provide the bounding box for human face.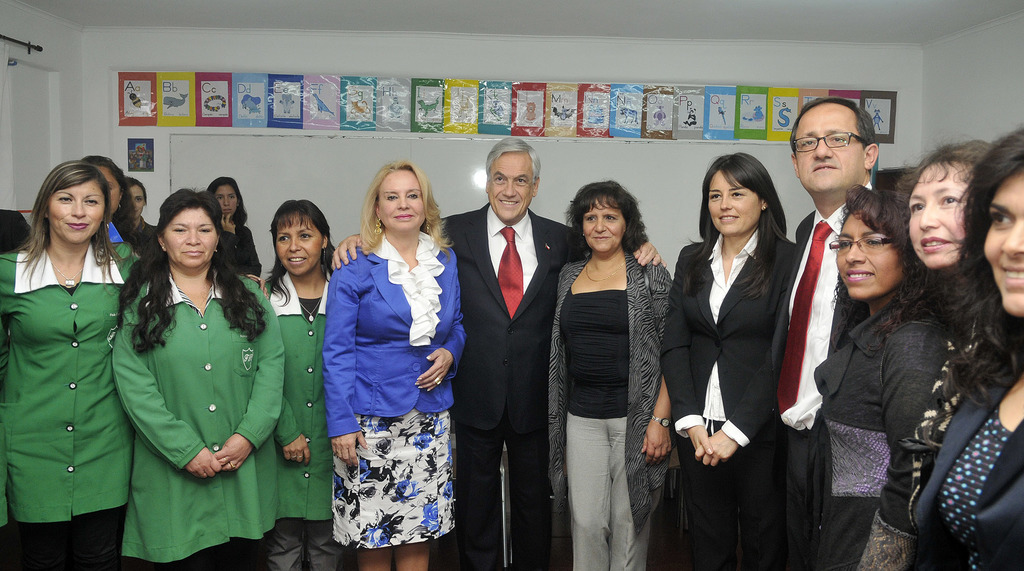
{"x1": 790, "y1": 103, "x2": 863, "y2": 193}.
